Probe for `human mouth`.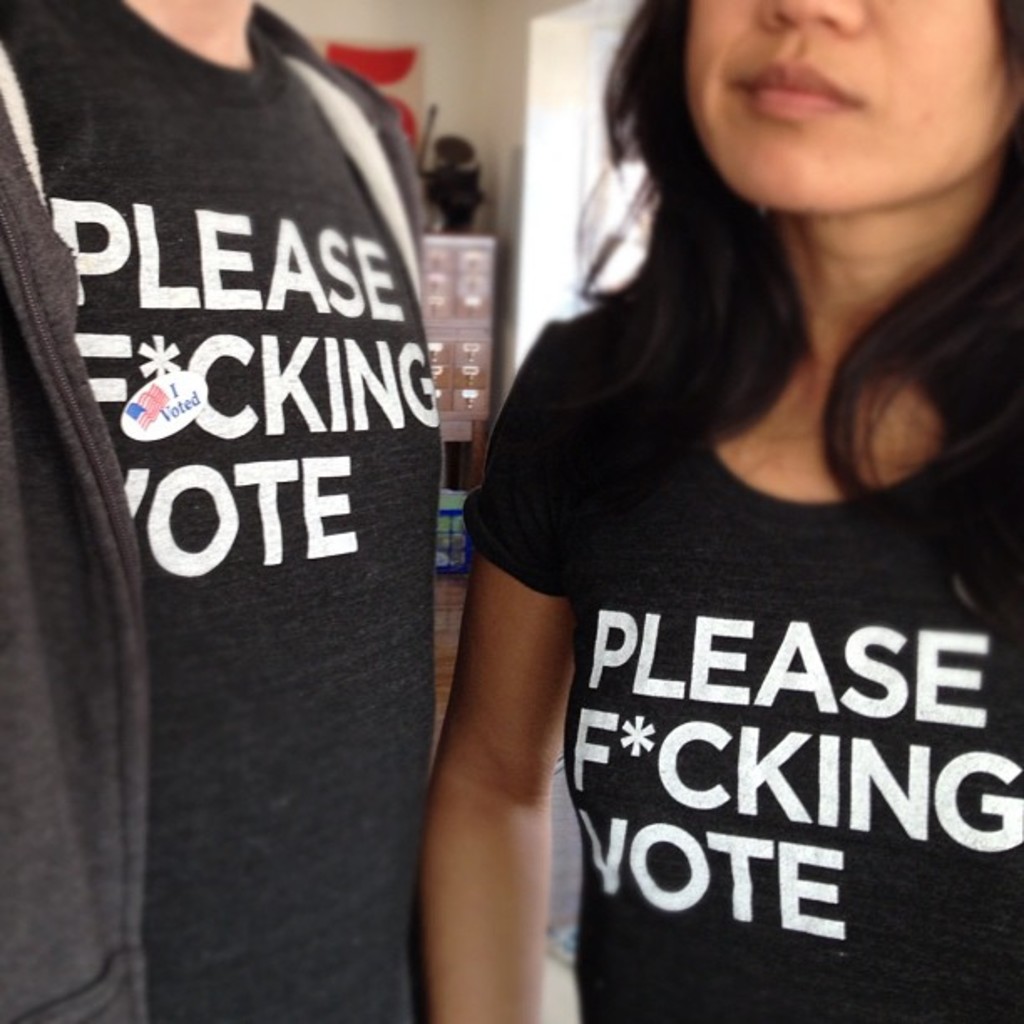
Probe result: pyautogui.locateOnScreen(740, 64, 858, 117).
